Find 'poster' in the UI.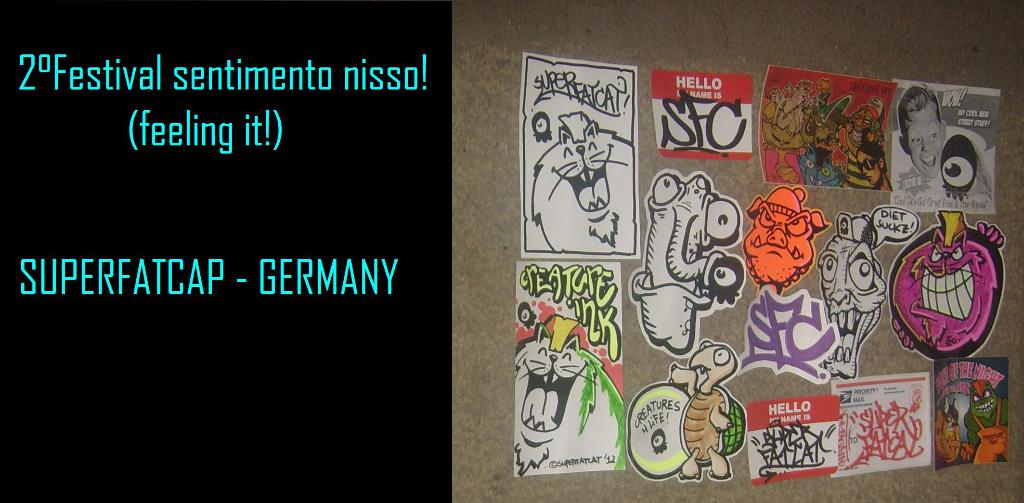
UI element at <box>522,51,643,260</box>.
